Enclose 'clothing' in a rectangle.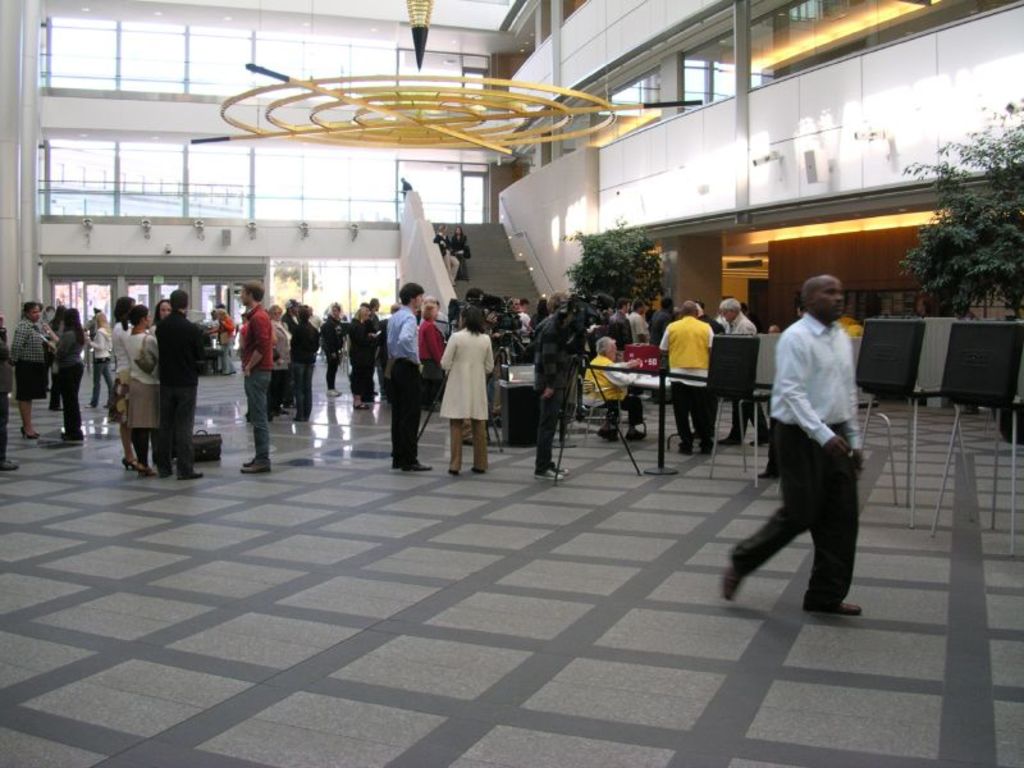
select_region(765, 285, 865, 545).
